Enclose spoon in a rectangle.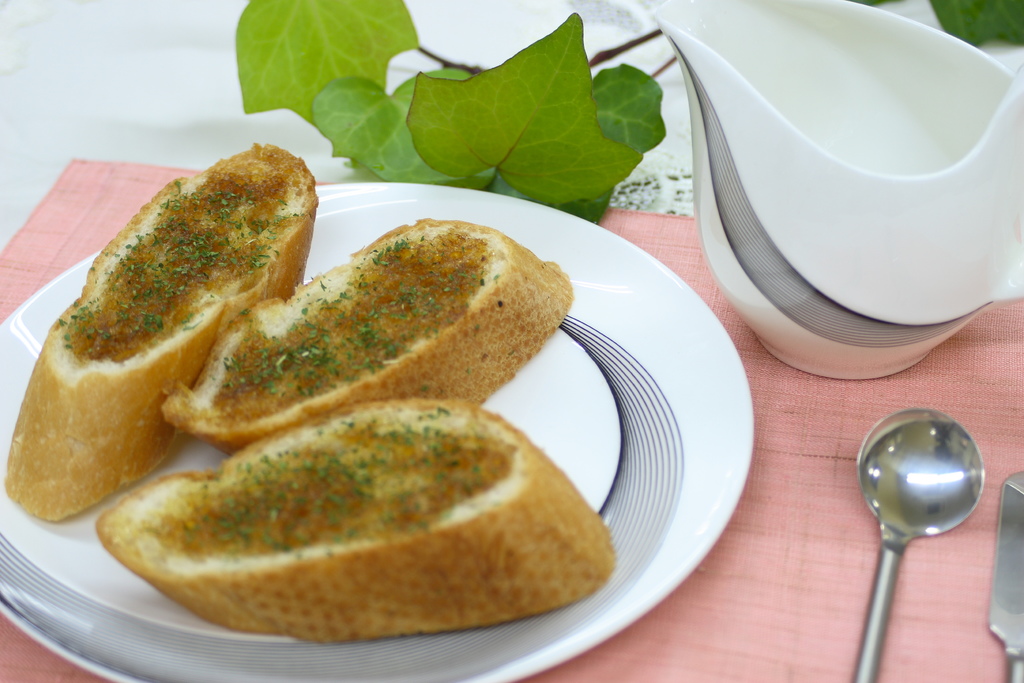
Rect(844, 407, 984, 682).
